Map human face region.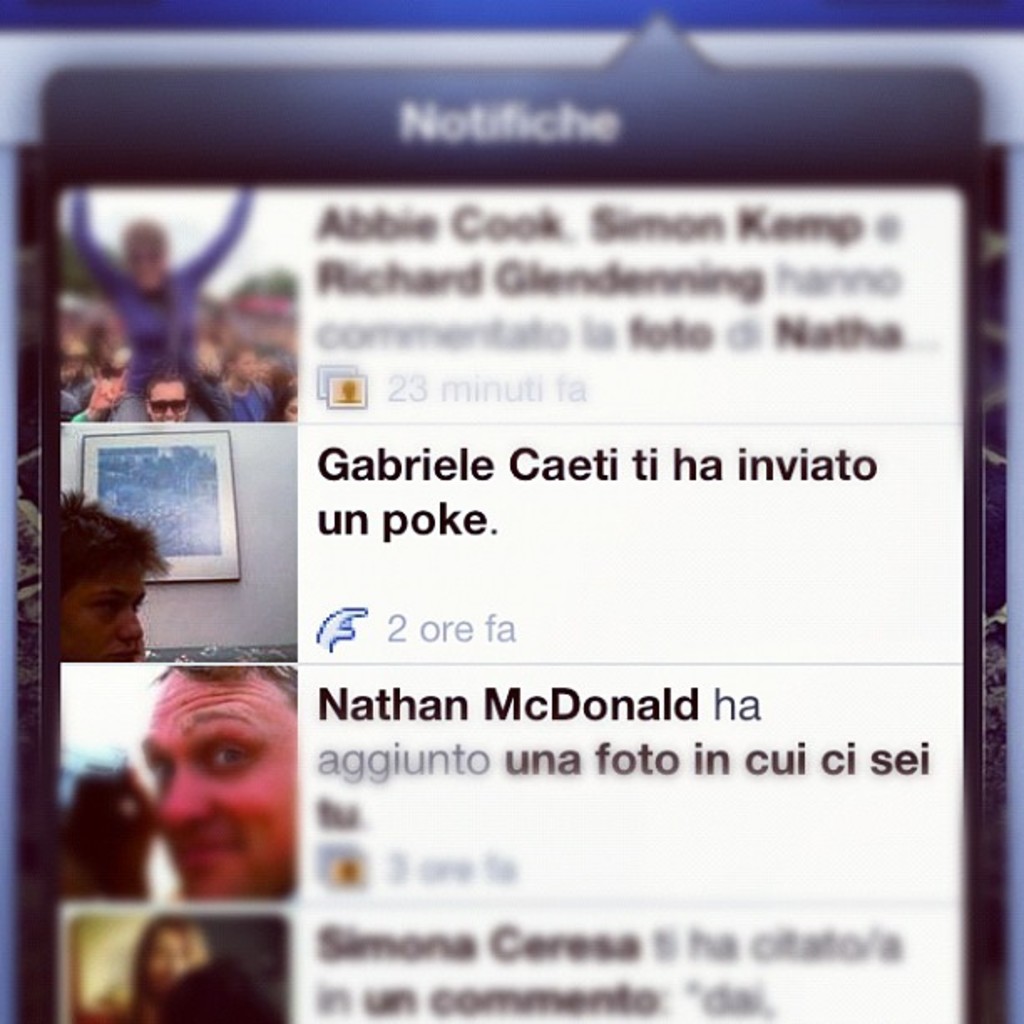
Mapped to left=146, top=927, right=196, bottom=1002.
